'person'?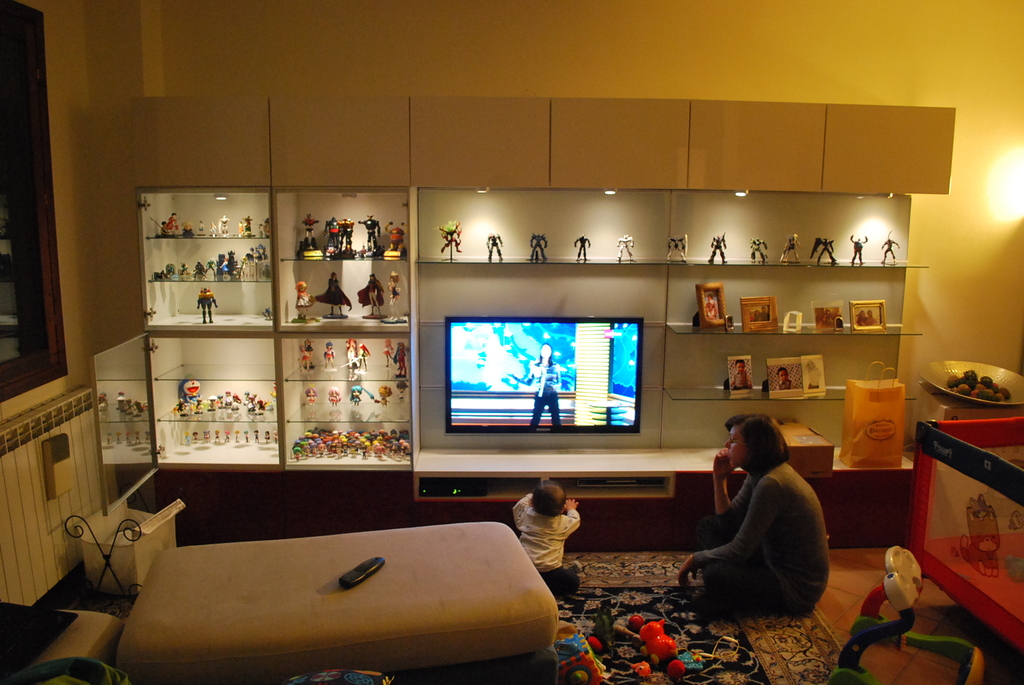
[652, 418, 832, 612]
